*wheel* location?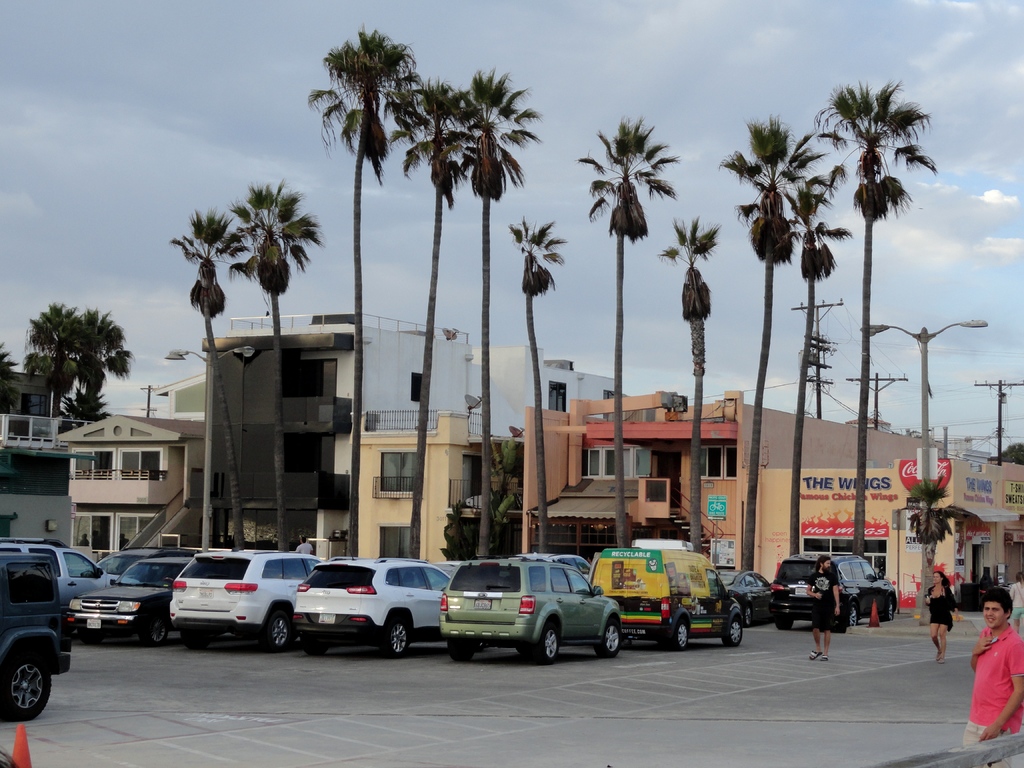
(left=139, top=613, right=172, bottom=649)
